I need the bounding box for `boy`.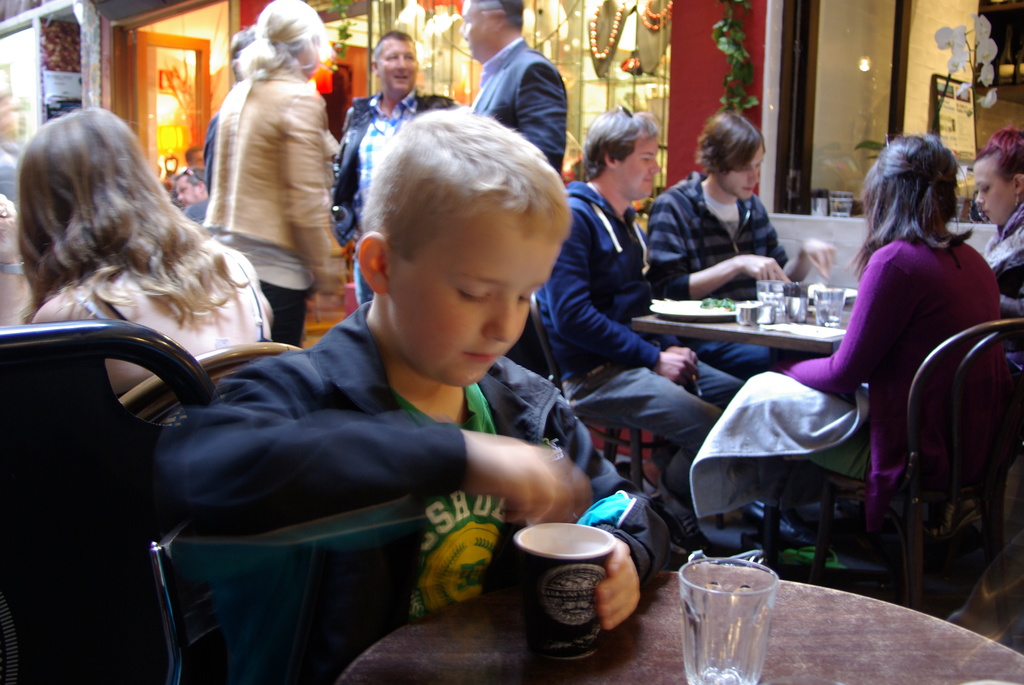
Here it is: region(134, 89, 639, 643).
